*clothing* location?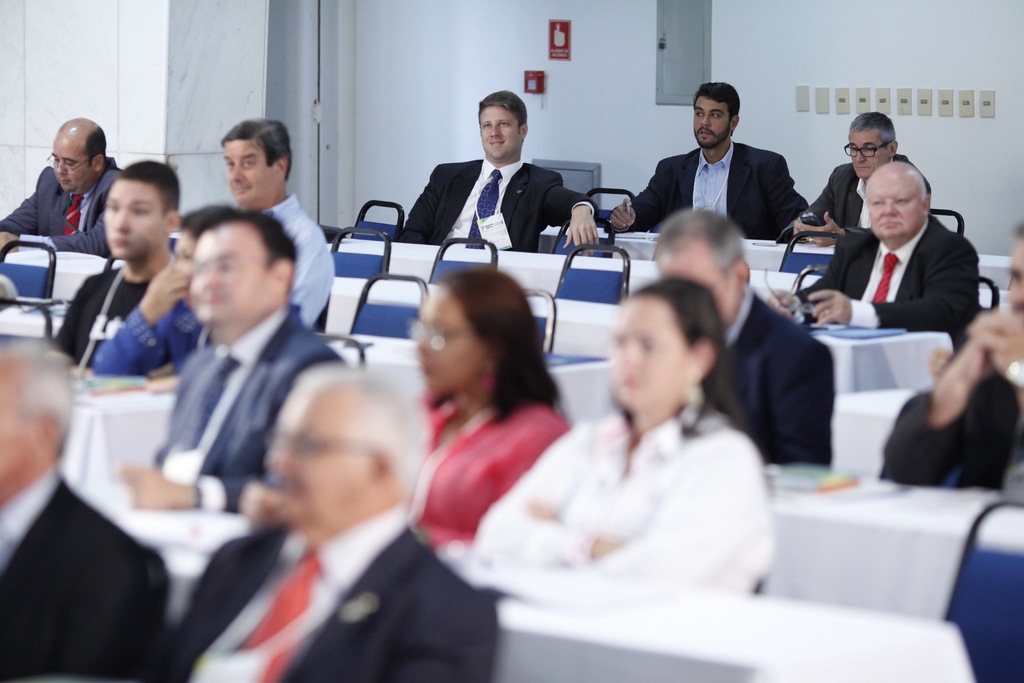
rect(234, 191, 333, 331)
